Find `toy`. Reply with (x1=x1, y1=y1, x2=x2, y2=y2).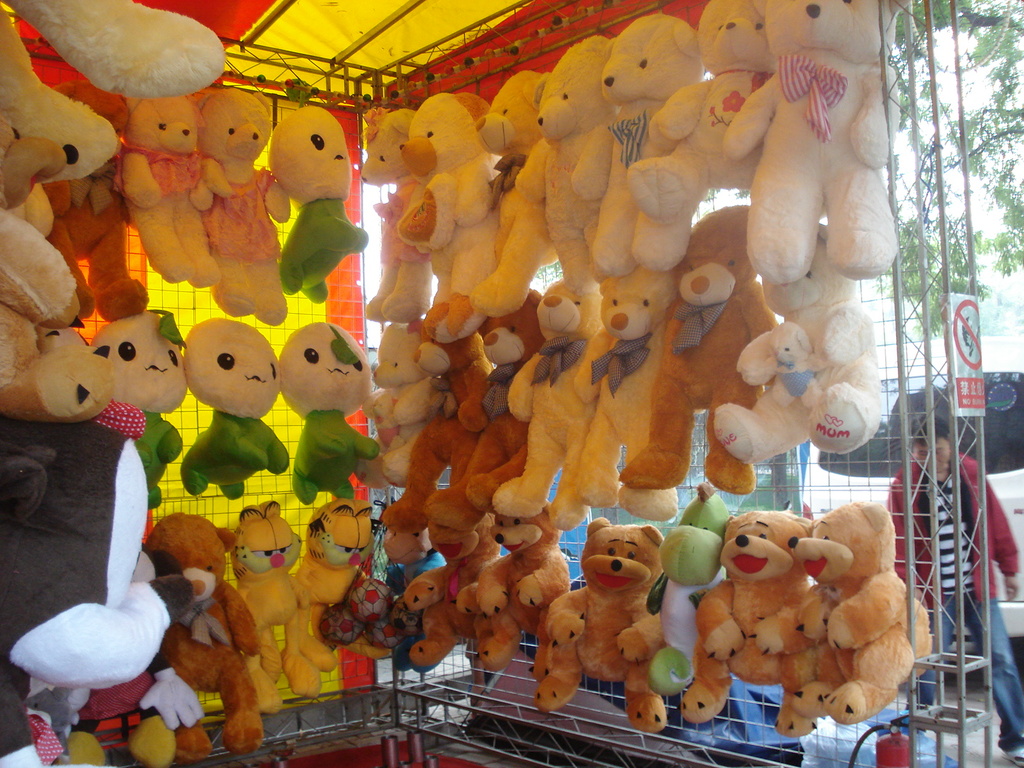
(x1=1, y1=425, x2=174, y2=764).
